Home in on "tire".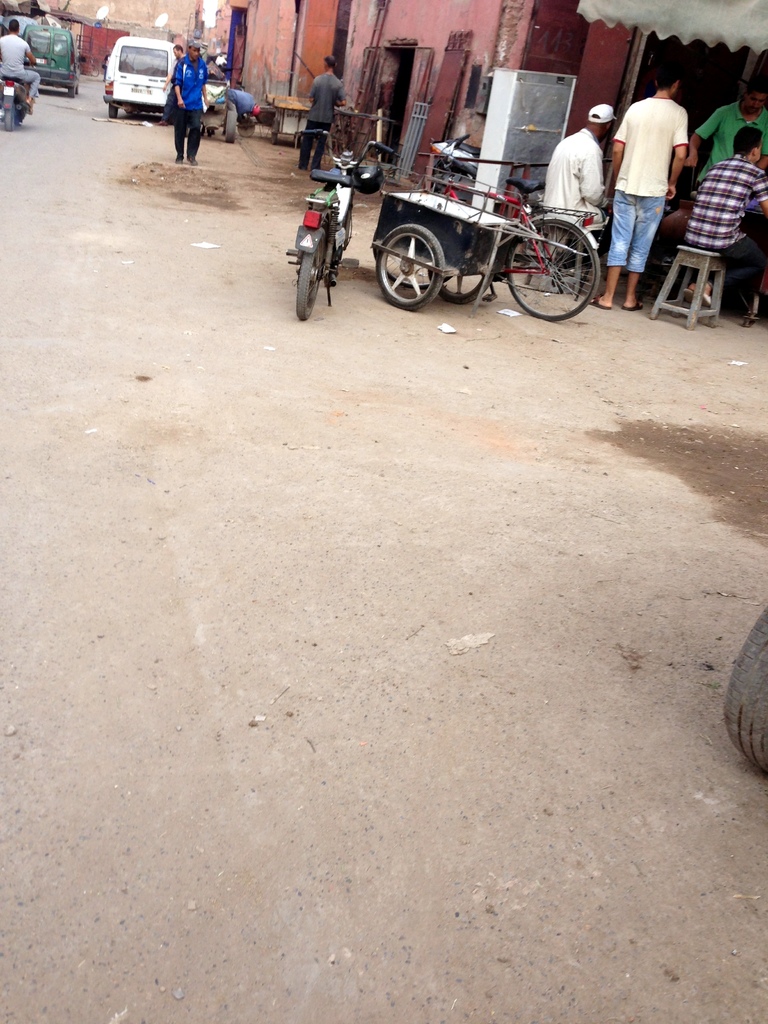
Homed in at <region>62, 85, 76, 101</region>.
